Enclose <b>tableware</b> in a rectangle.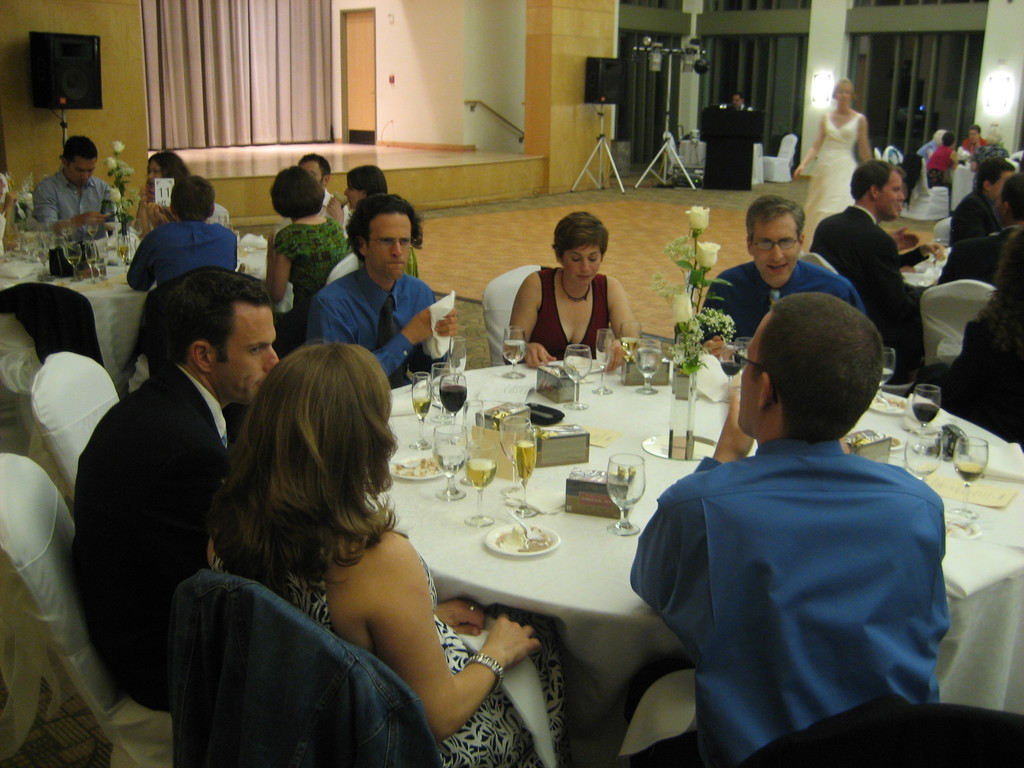
[463, 436, 501, 529].
